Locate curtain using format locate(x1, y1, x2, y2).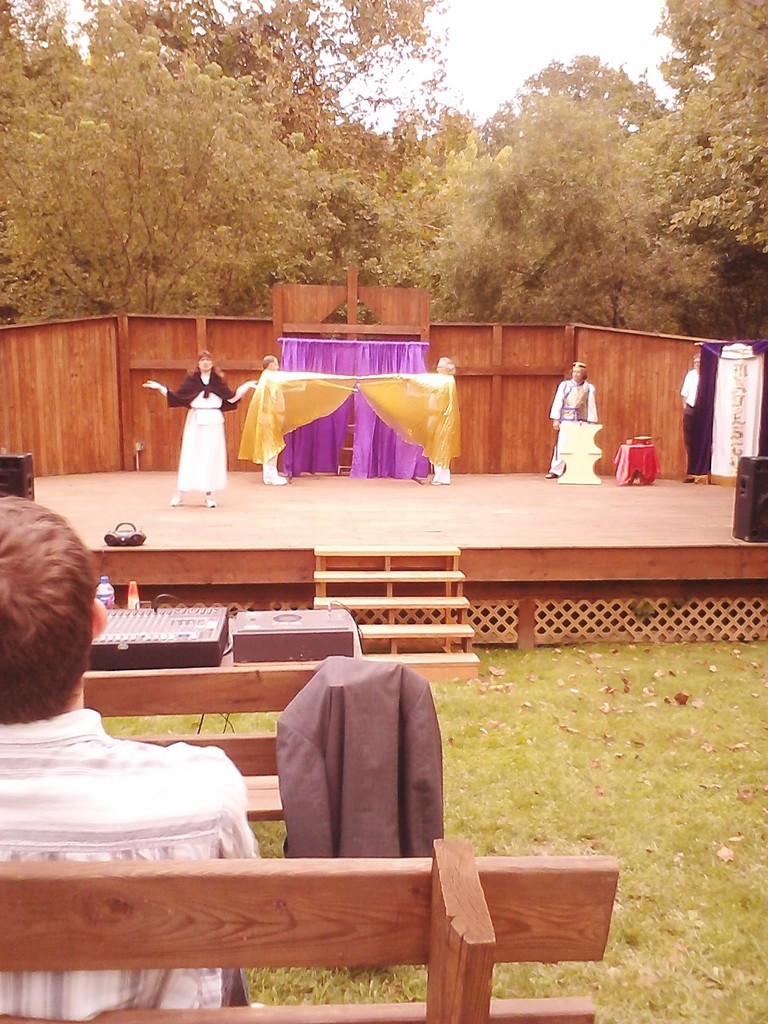
locate(266, 331, 427, 477).
